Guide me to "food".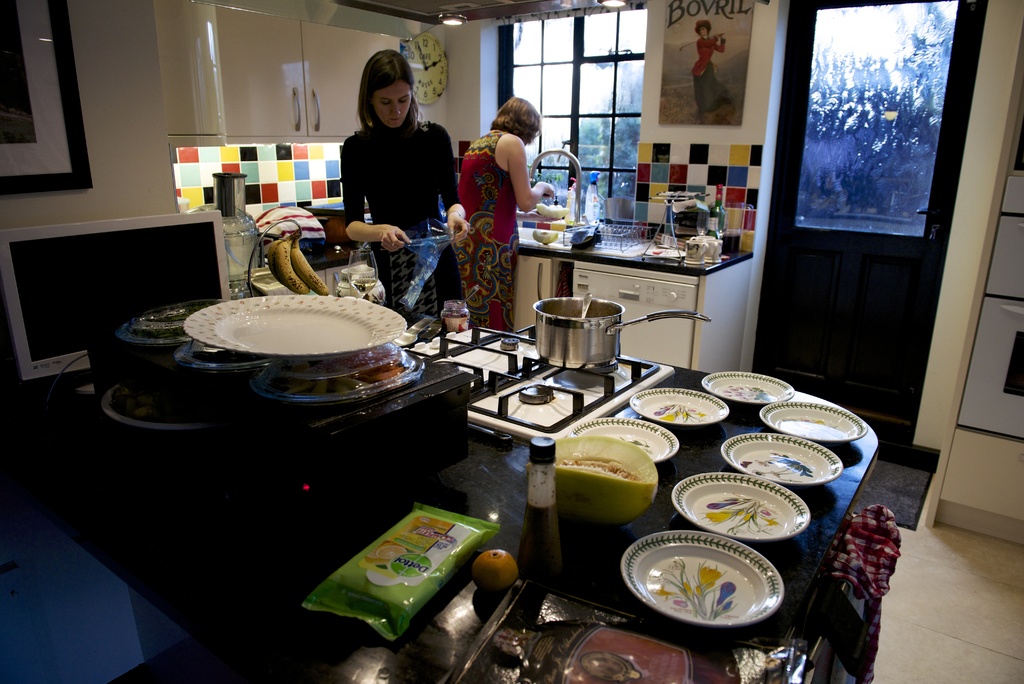
Guidance: box=[364, 553, 382, 566].
